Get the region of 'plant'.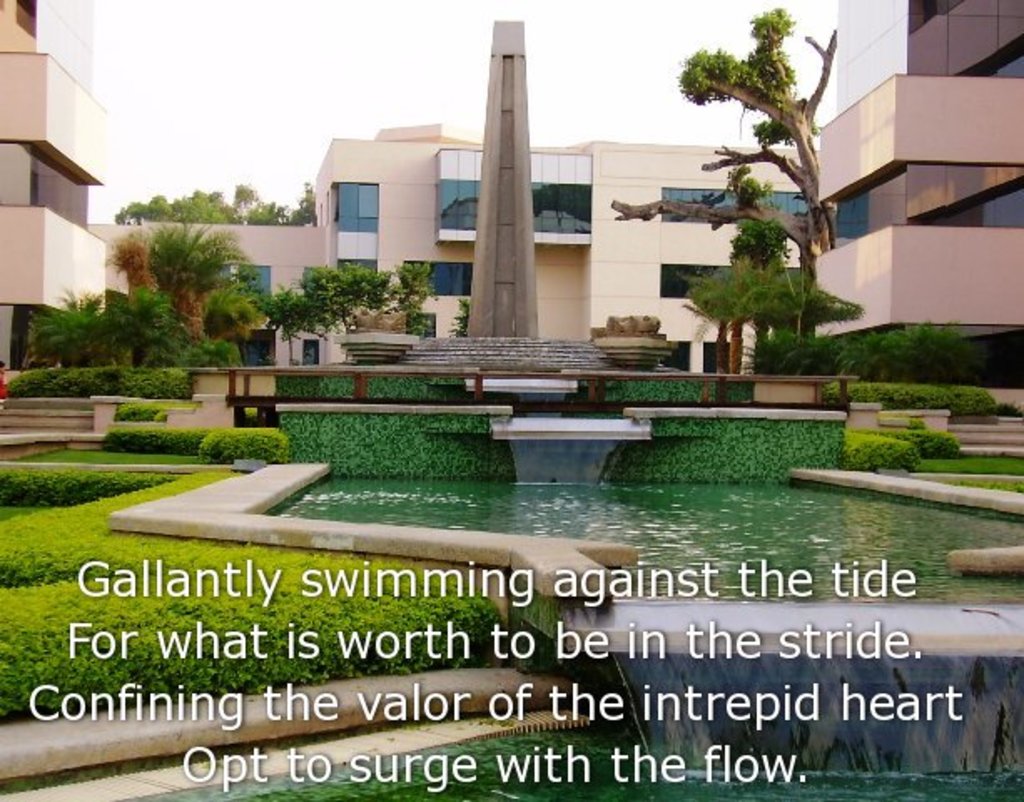
97 416 289 471.
